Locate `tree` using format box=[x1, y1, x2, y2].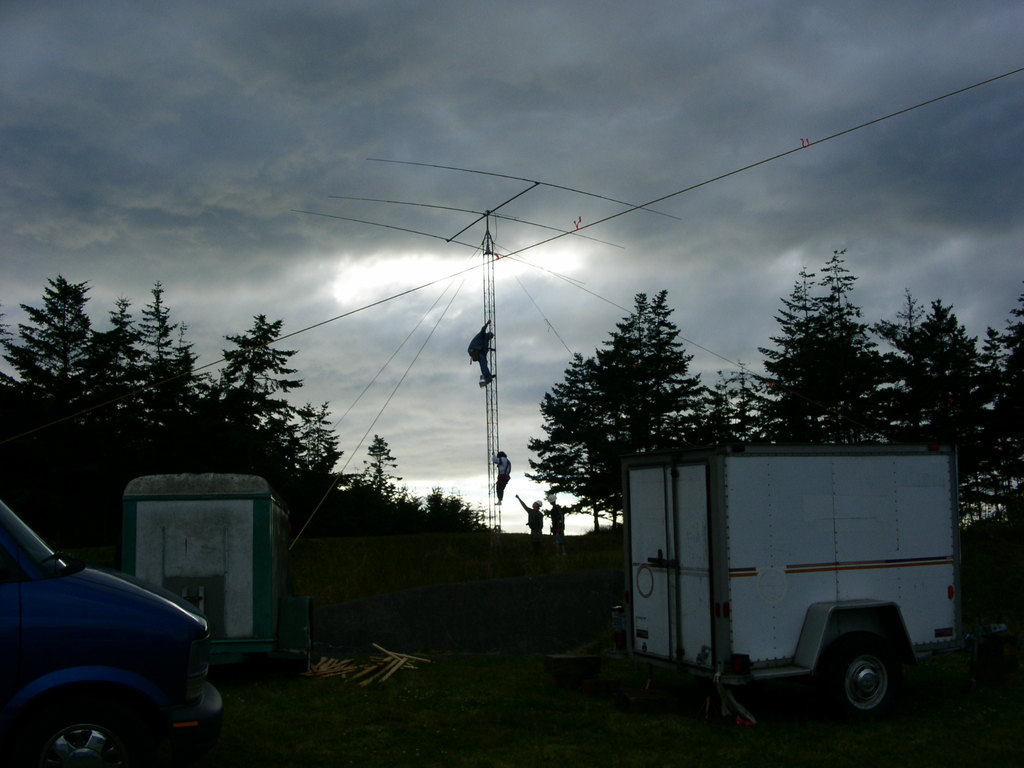
box=[762, 276, 818, 447].
